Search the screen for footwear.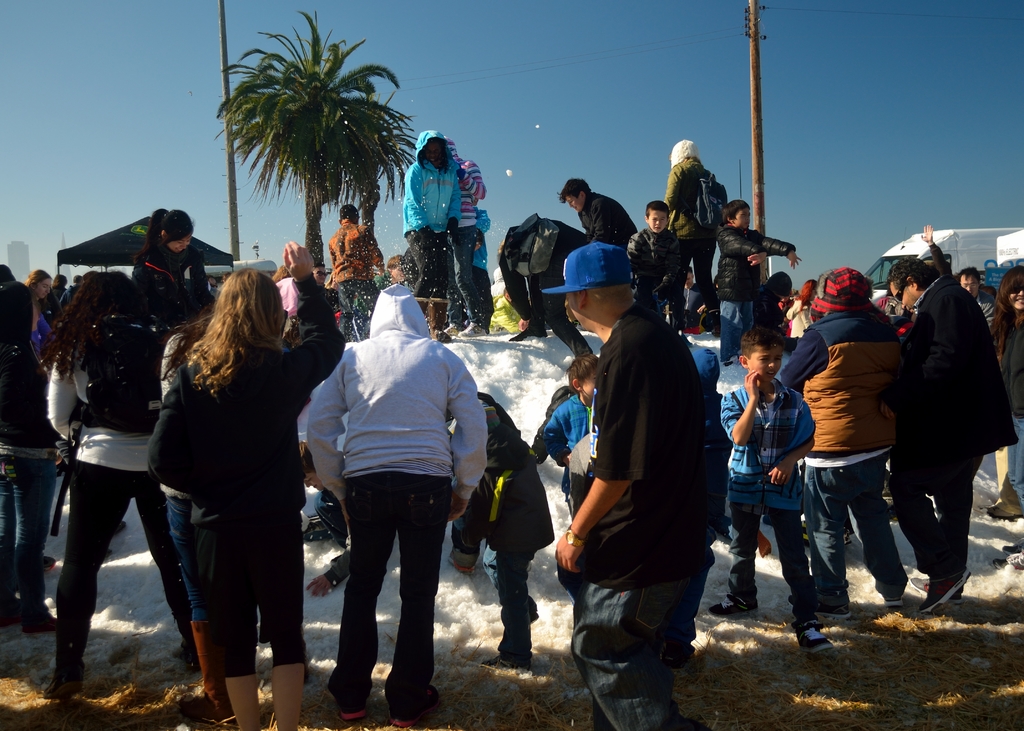
Found at <box>388,686,440,725</box>.
